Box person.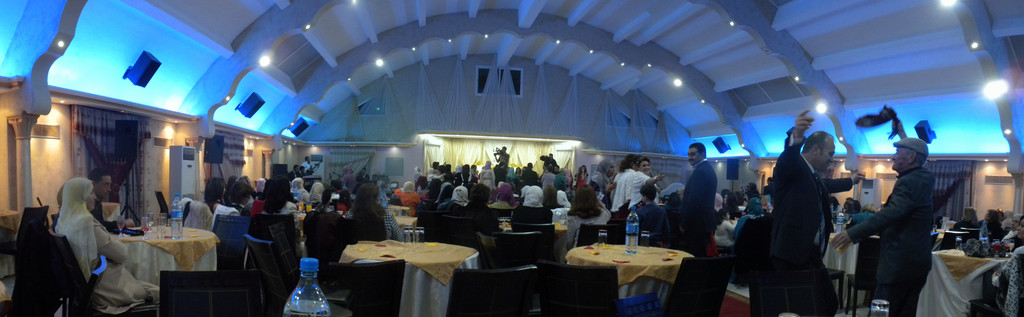
{"left": 577, "top": 177, "right": 601, "bottom": 213}.
